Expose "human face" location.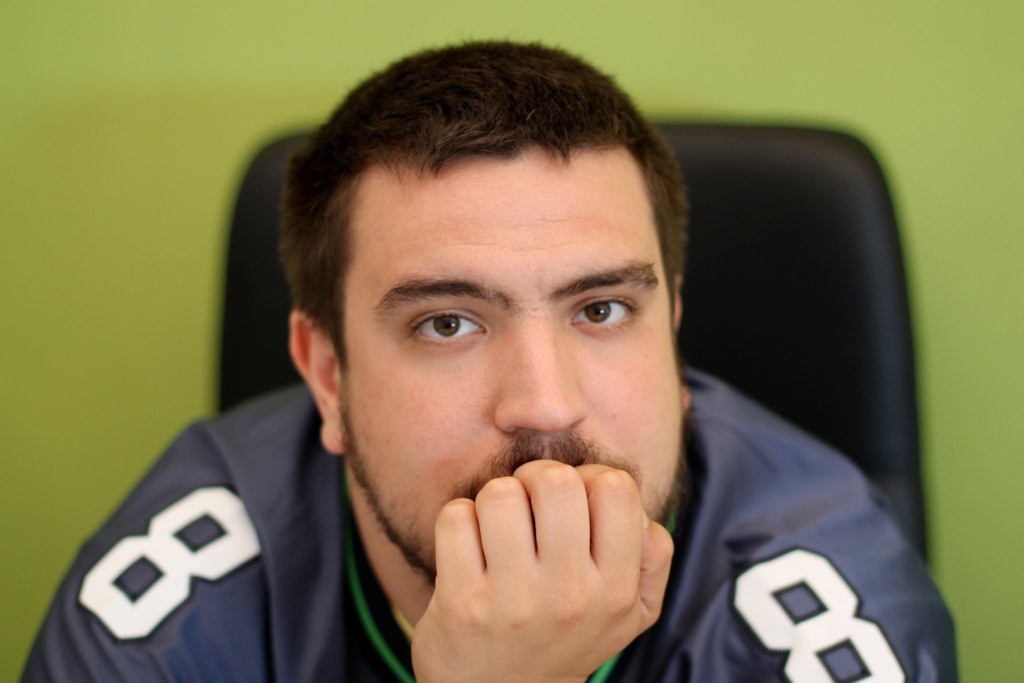
Exposed at (332,139,690,575).
